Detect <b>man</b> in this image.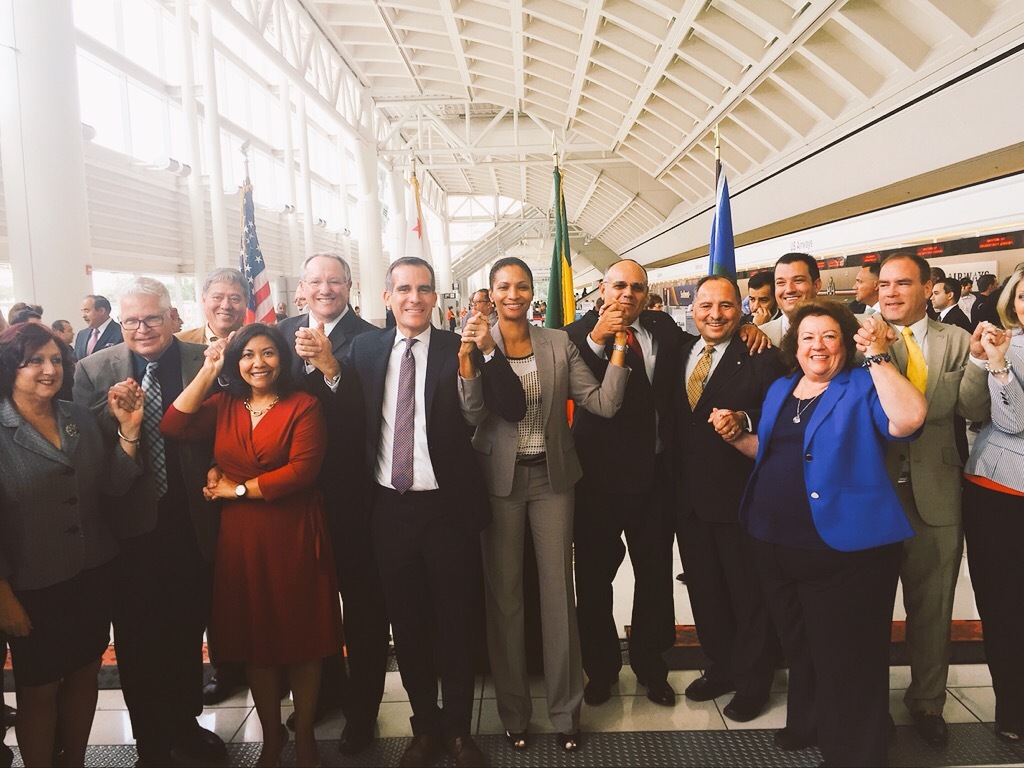
Detection: box=[752, 253, 834, 361].
